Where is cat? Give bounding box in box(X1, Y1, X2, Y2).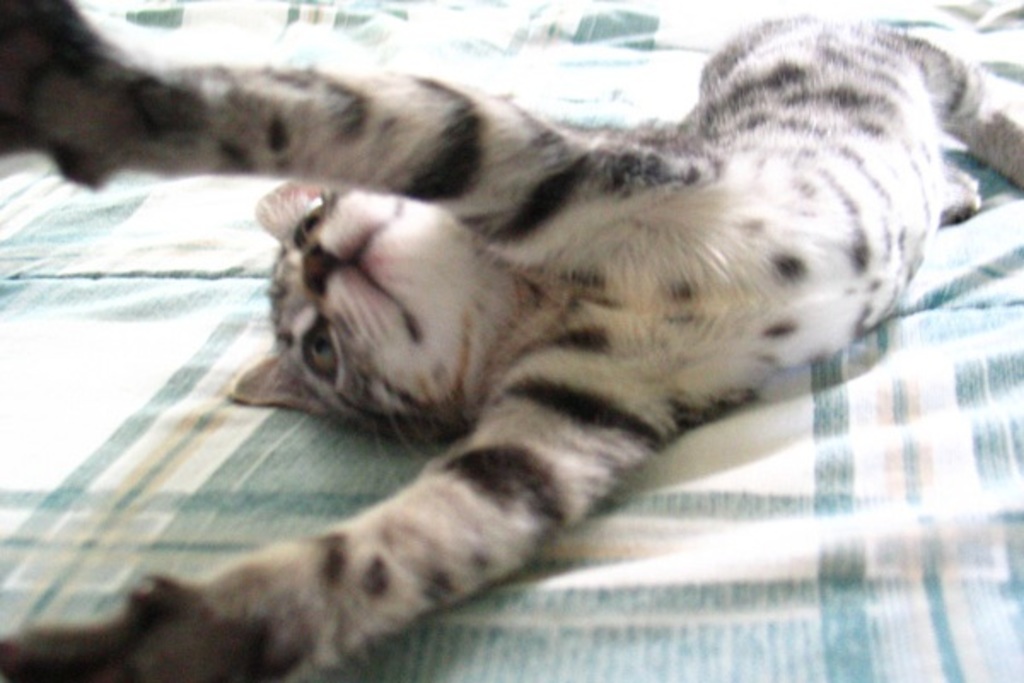
box(0, 0, 1022, 681).
